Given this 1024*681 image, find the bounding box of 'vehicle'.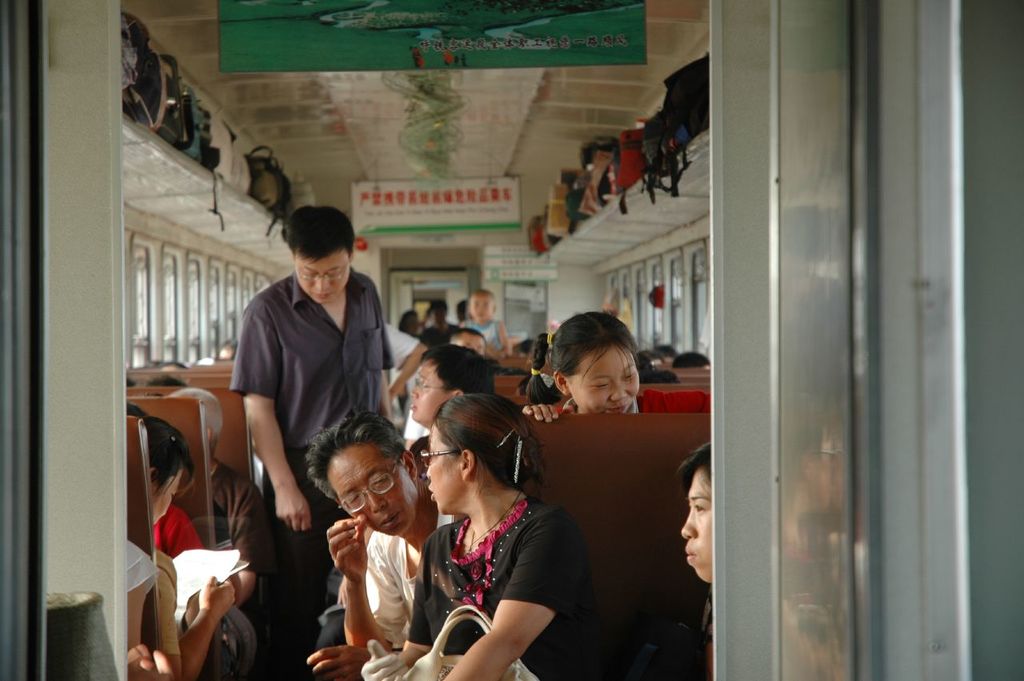
{"left": 0, "top": 0, "right": 1023, "bottom": 680}.
